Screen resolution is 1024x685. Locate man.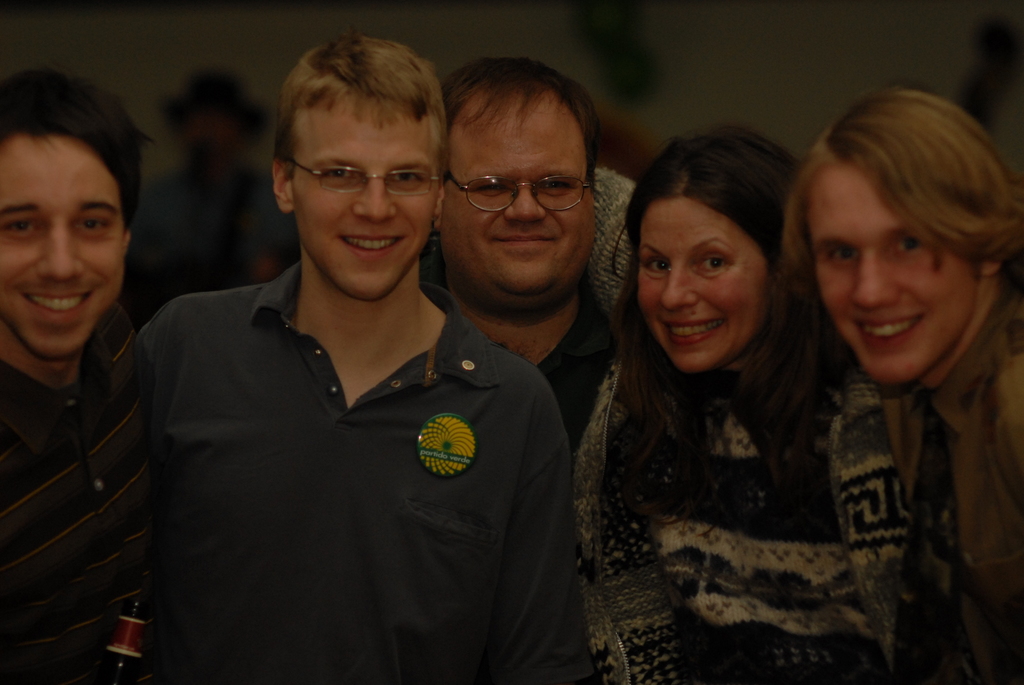
detection(95, 51, 601, 673).
